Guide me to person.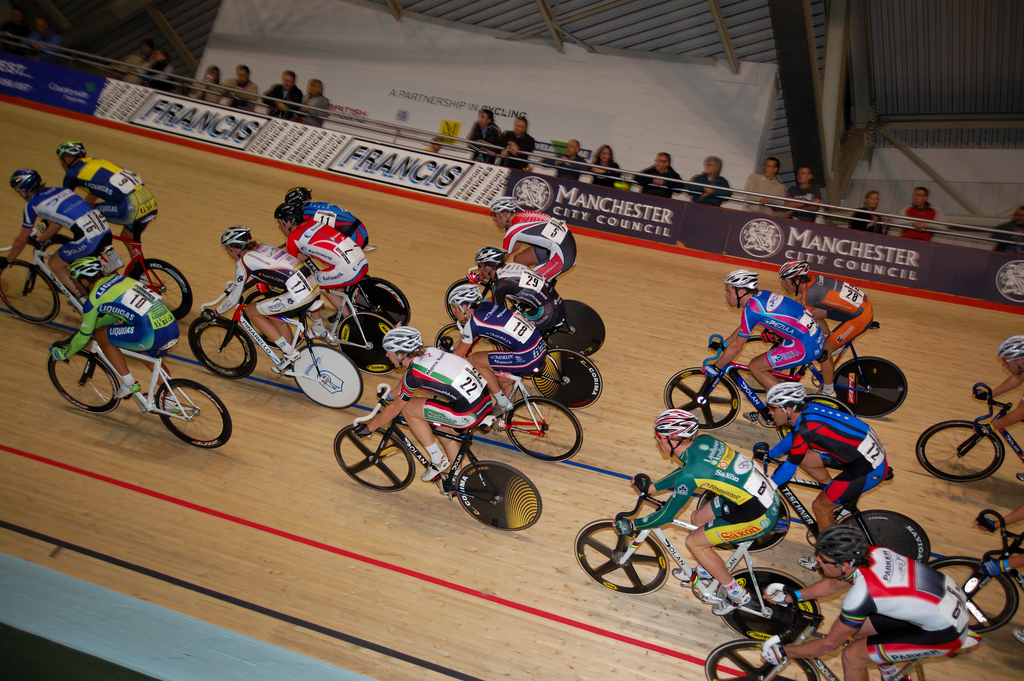
Guidance: 201, 218, 331, 372.
